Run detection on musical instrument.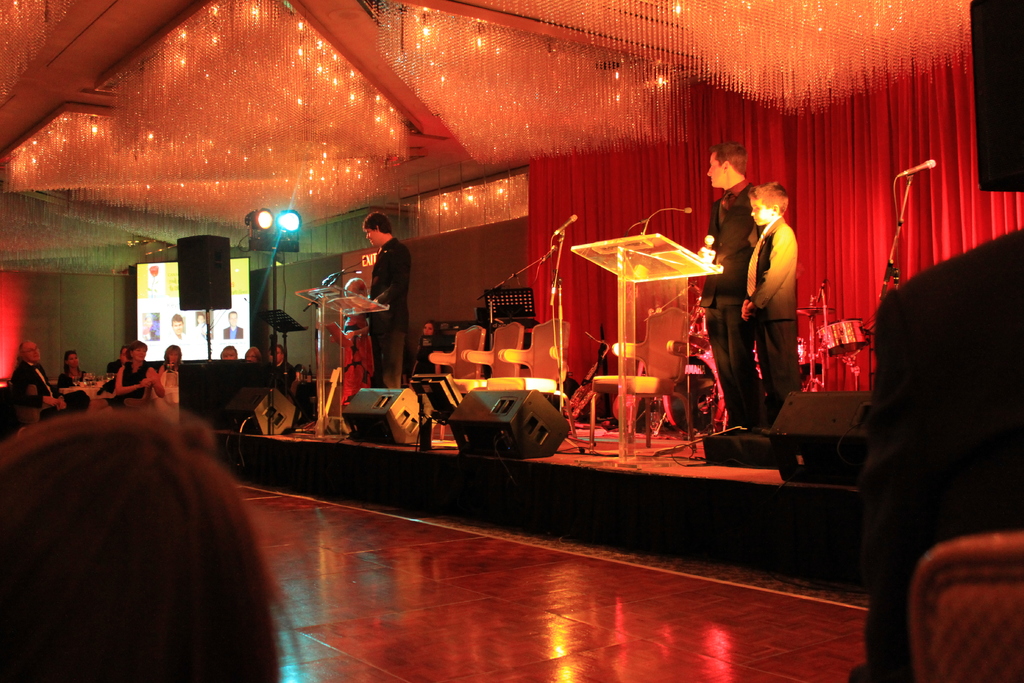
Result: crop(813, 317, 872, 356).
